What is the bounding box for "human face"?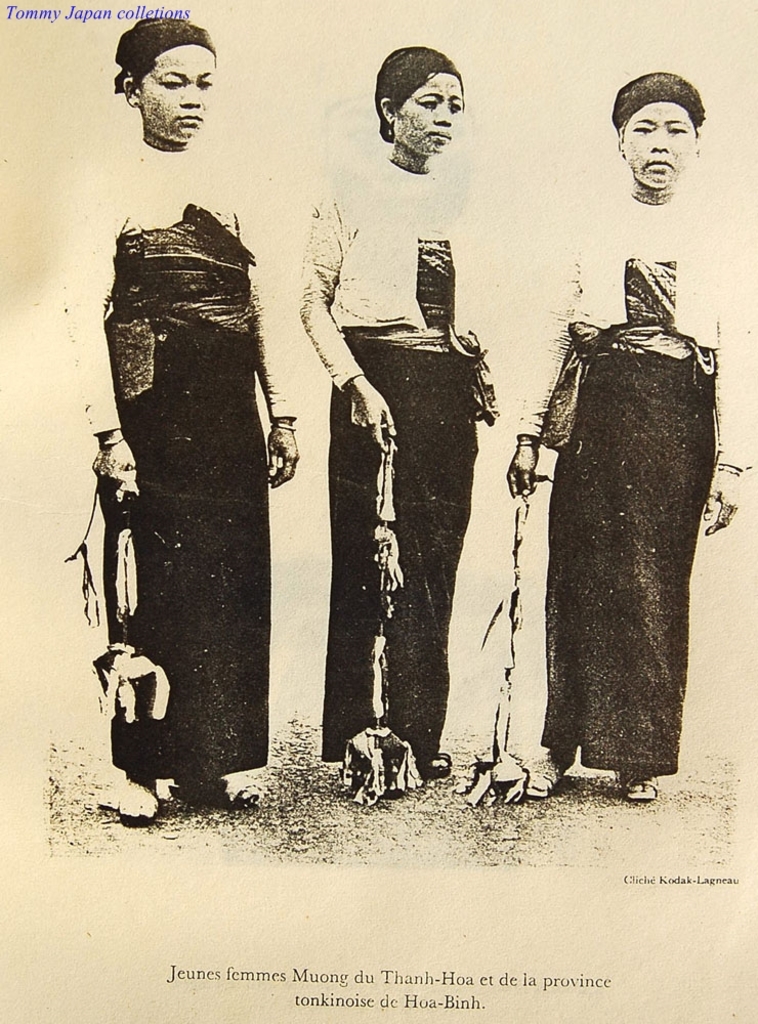
[625,103,692,190].
